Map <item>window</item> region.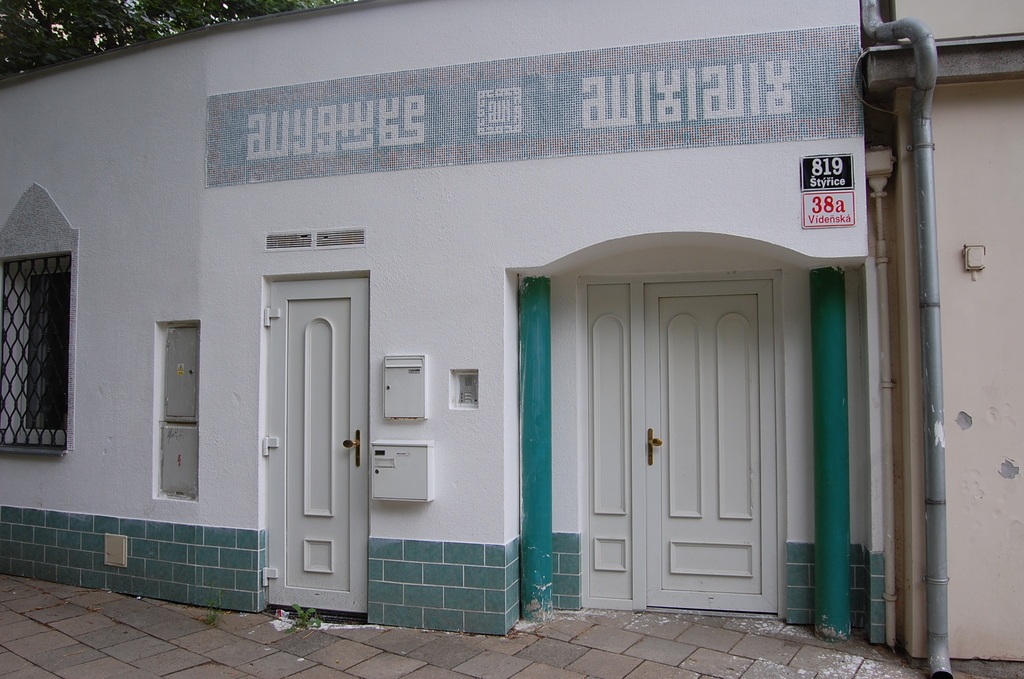
Mapped to select_region(0, 254, 73, 459).
